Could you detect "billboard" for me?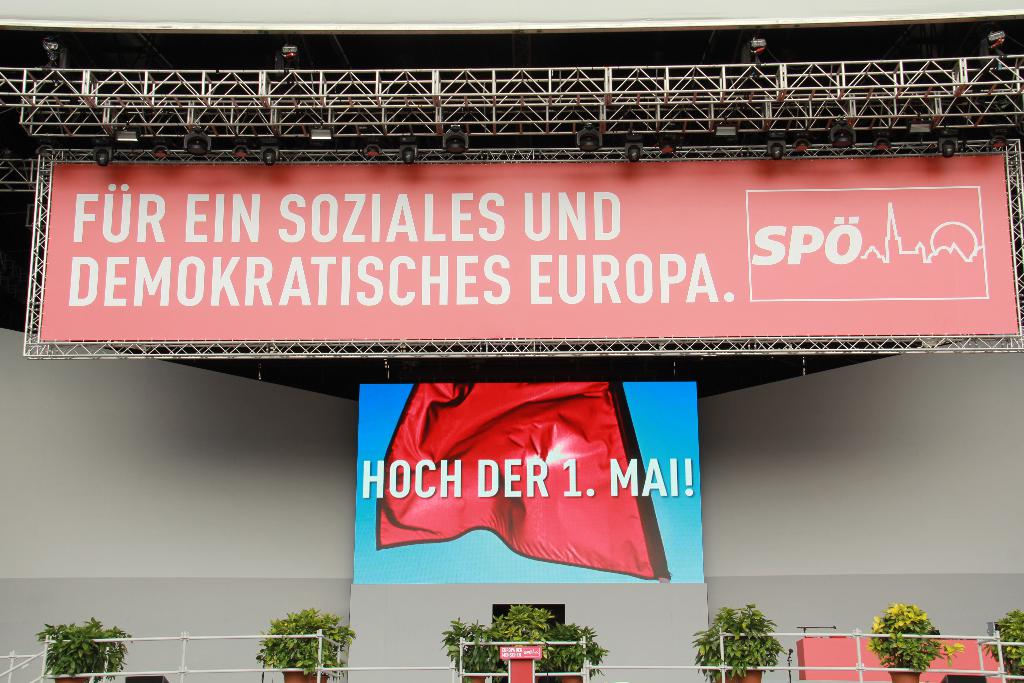
Detection result: bbox=[28, 134, 962, 368].
